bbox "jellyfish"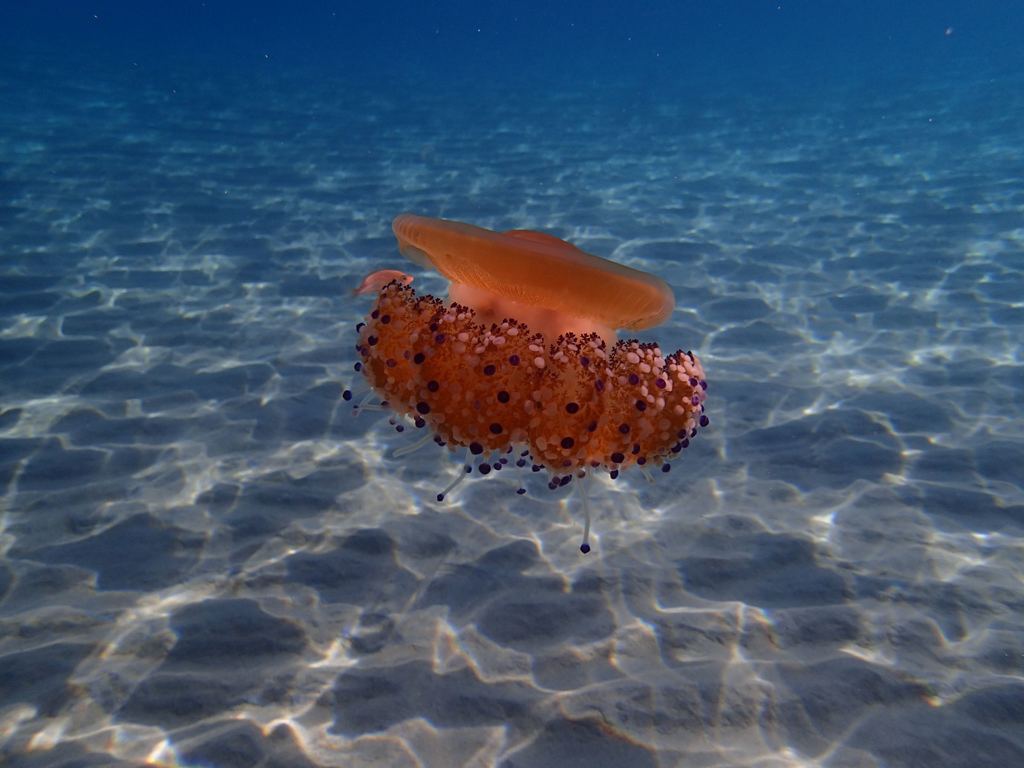
[340,211,707,551]
